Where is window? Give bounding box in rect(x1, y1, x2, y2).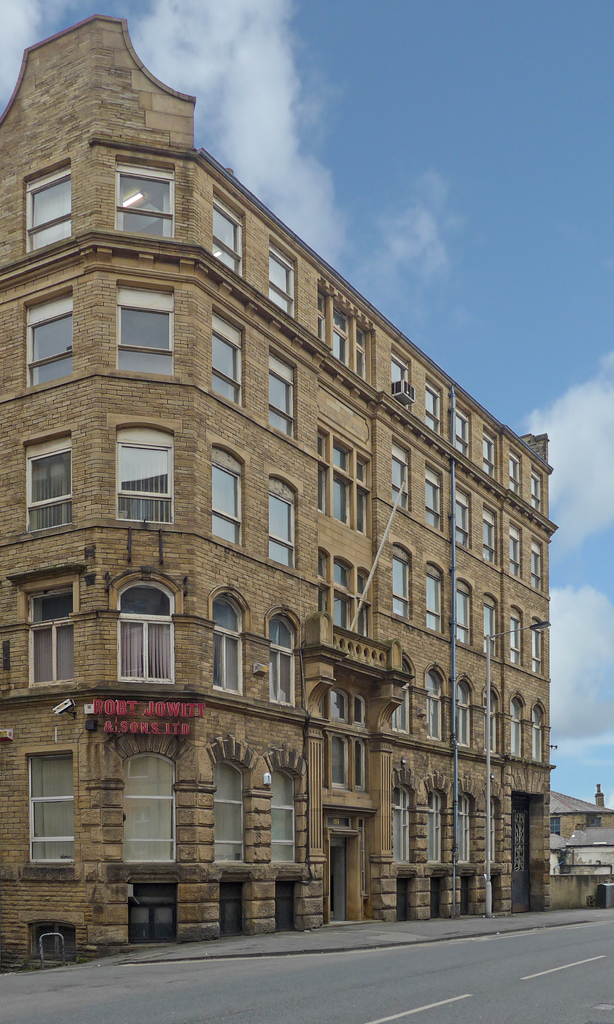
rect(455, 576, 476, 650).
